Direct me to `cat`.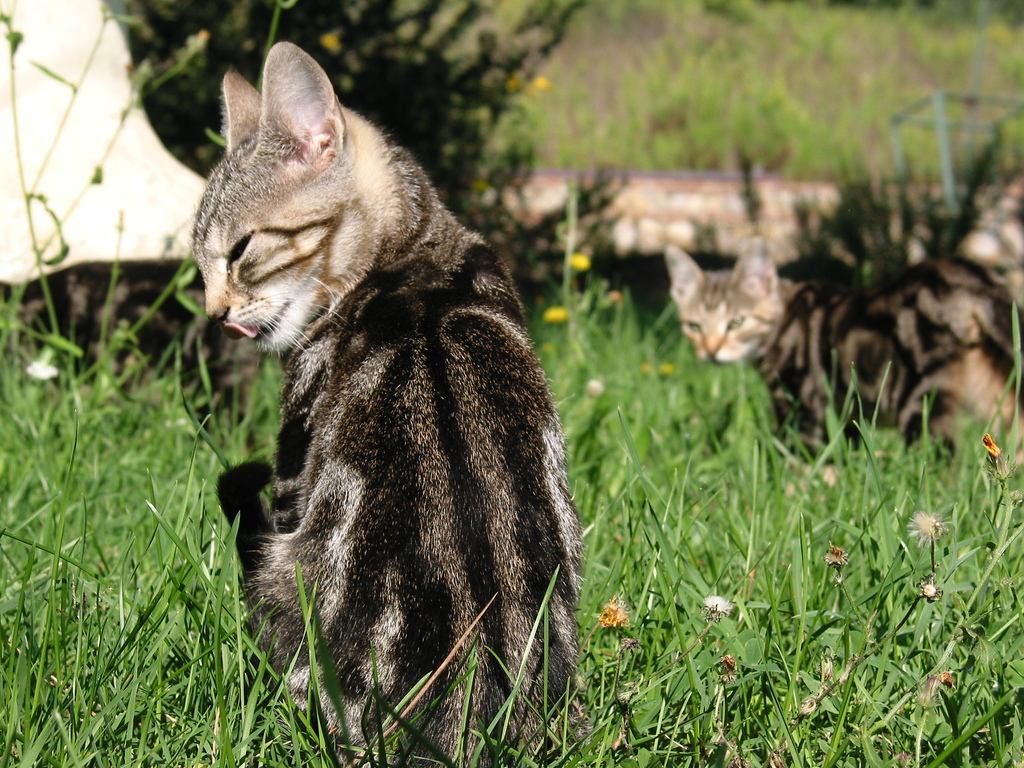
Direction: l=669, t=220, r=1023, b=482.
